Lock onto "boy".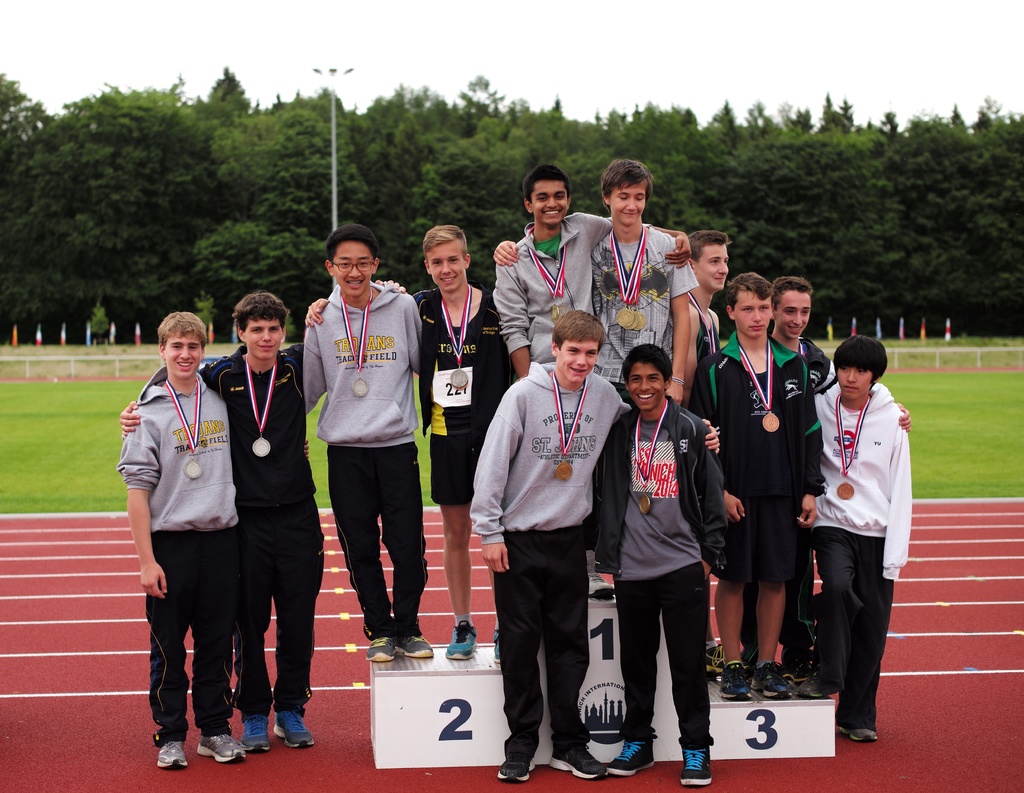
Locked: x1=471, y1=309, x2=721, y2=789.
